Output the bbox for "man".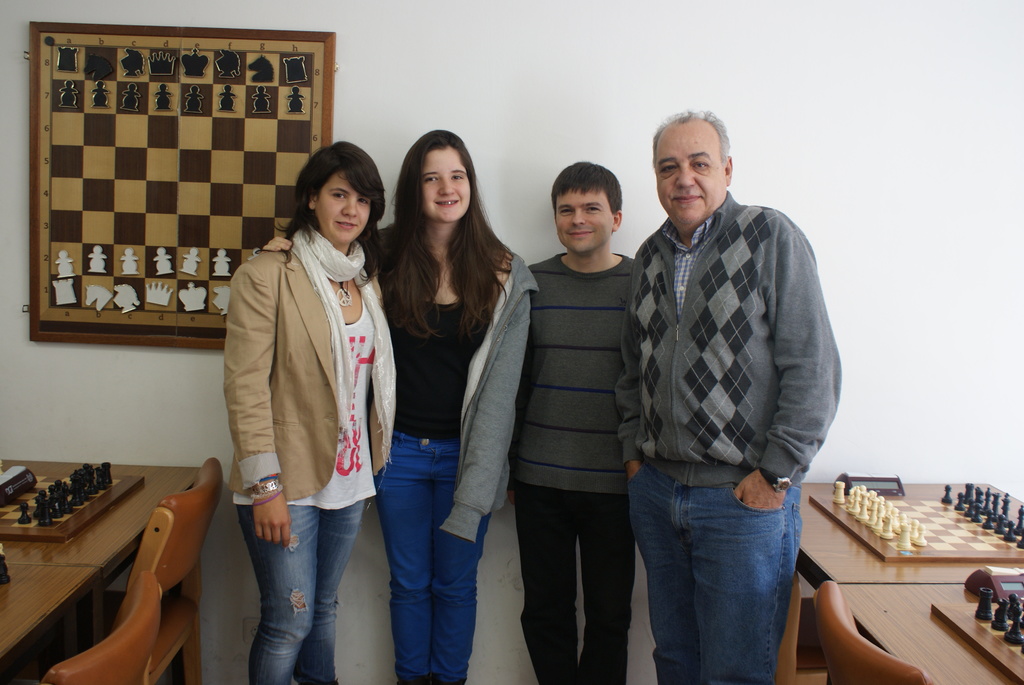
502 159 646 684.
